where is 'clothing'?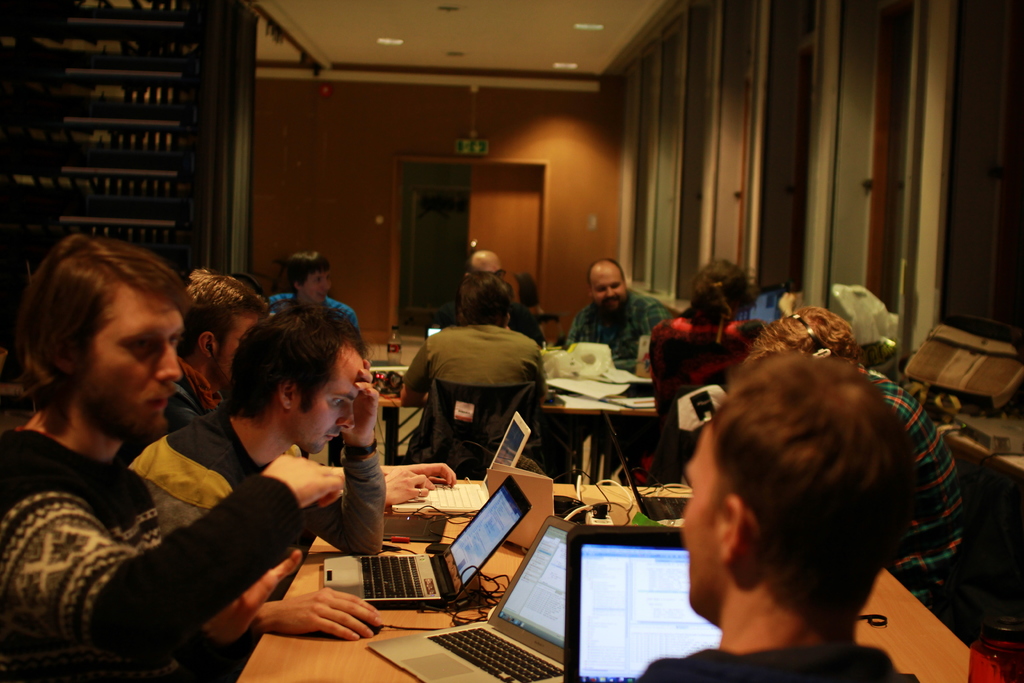
<box>632,648,915,682</box>.
